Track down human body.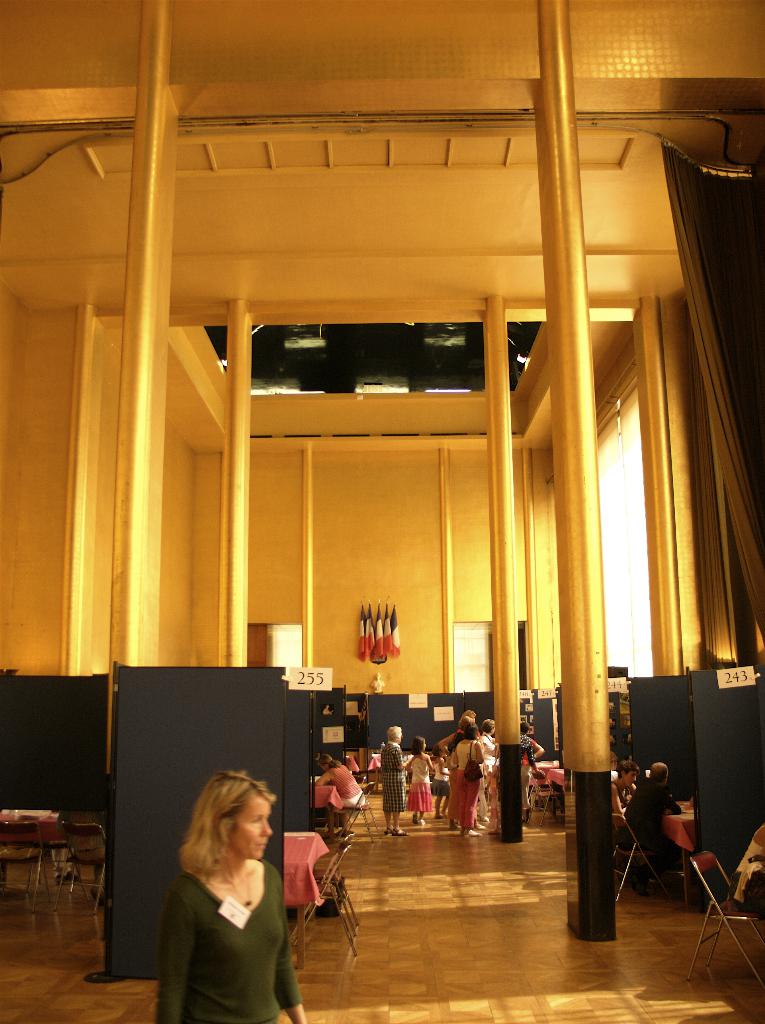
Tracked to detection(314, 762, 366, 838).
